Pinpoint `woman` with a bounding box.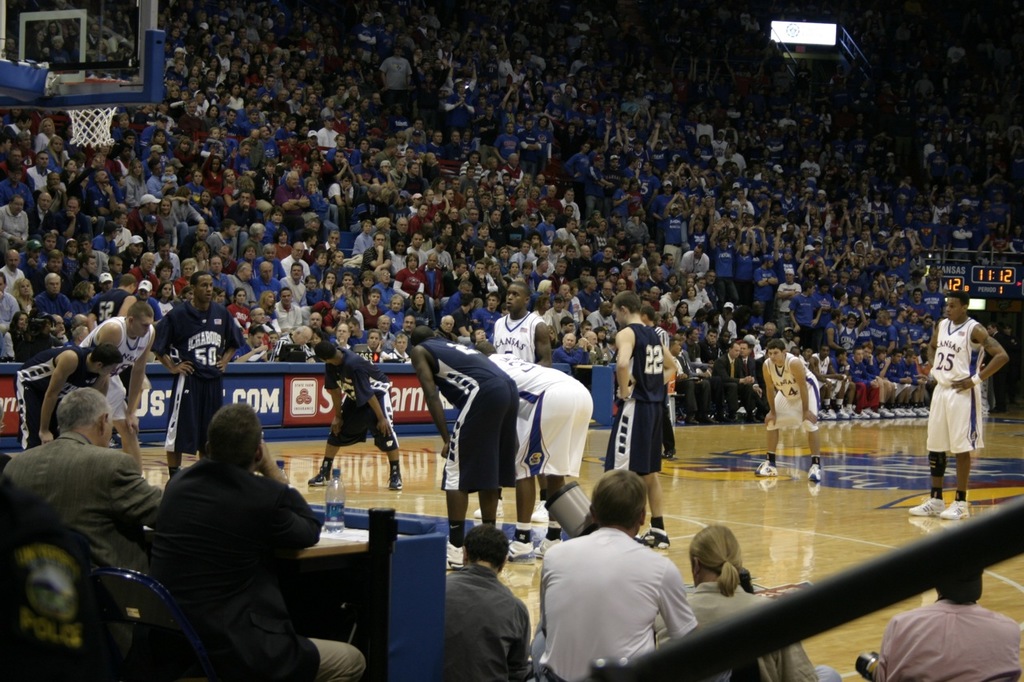
left=254, top=290, right=275, bottom=313.
